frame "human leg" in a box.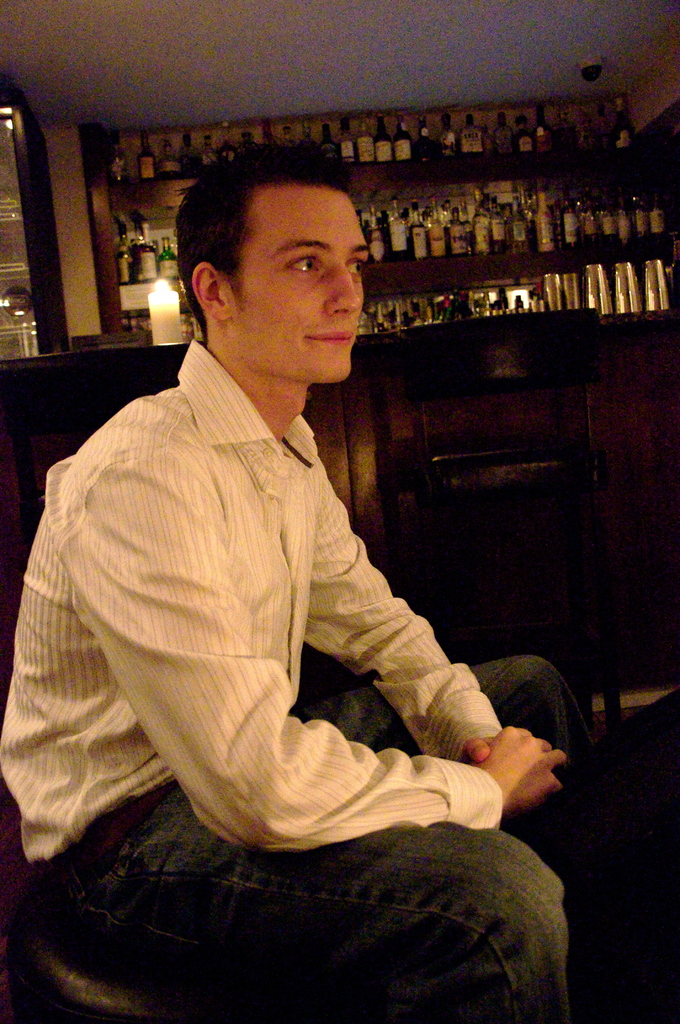
(299, 646, 595, 757).
